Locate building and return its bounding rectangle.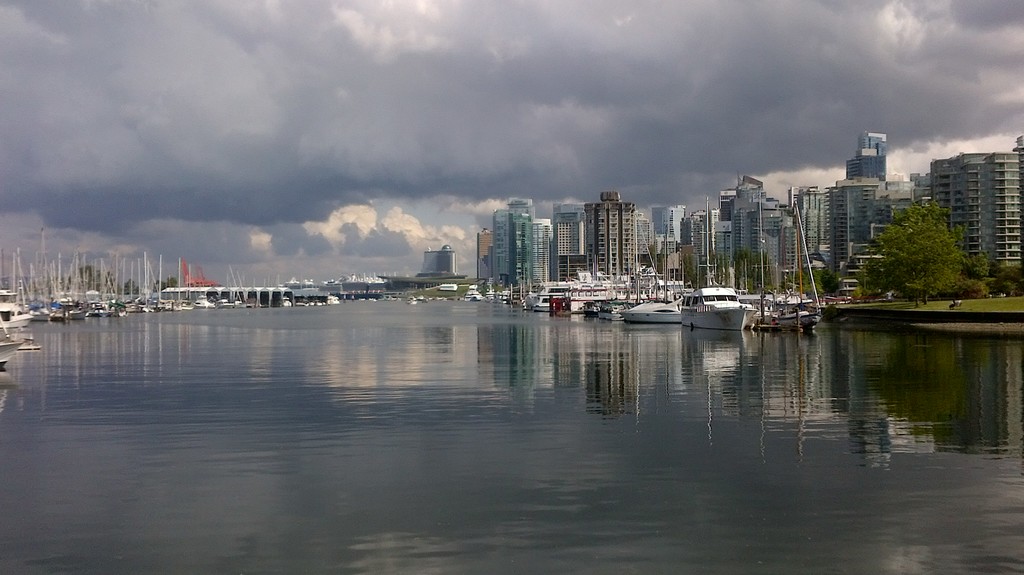
Rect(417, 245, 459, 277).
